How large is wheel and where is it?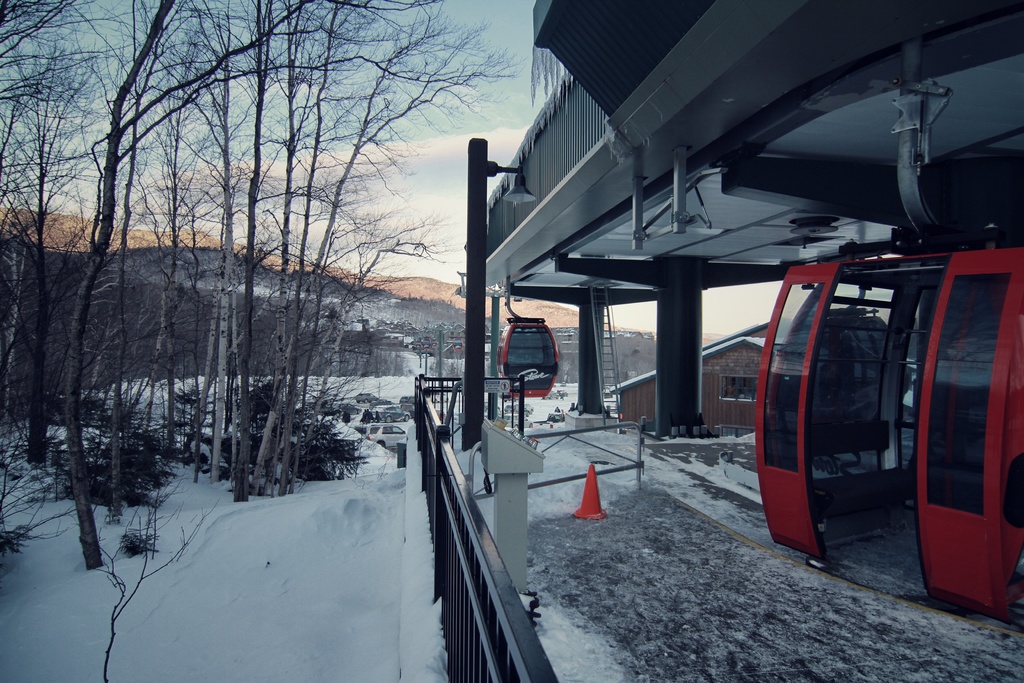
Bounding box: BBox(526, 411, 530, 416).
